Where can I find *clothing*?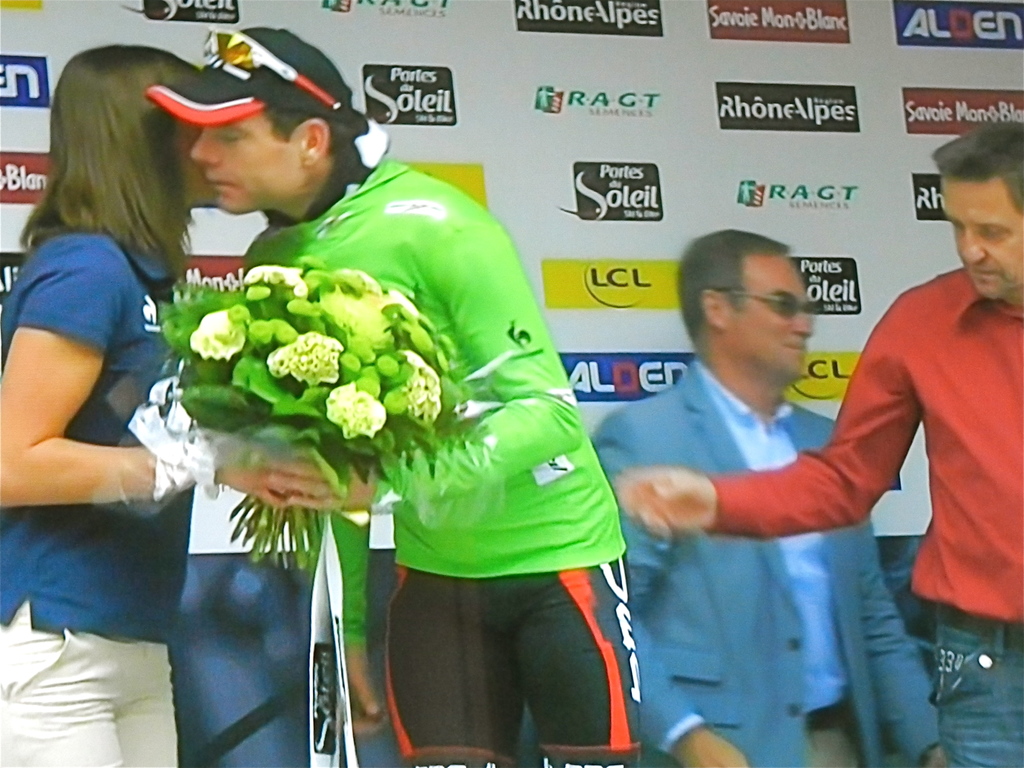
You can find it at locate(889, 588, 1023, 767).
